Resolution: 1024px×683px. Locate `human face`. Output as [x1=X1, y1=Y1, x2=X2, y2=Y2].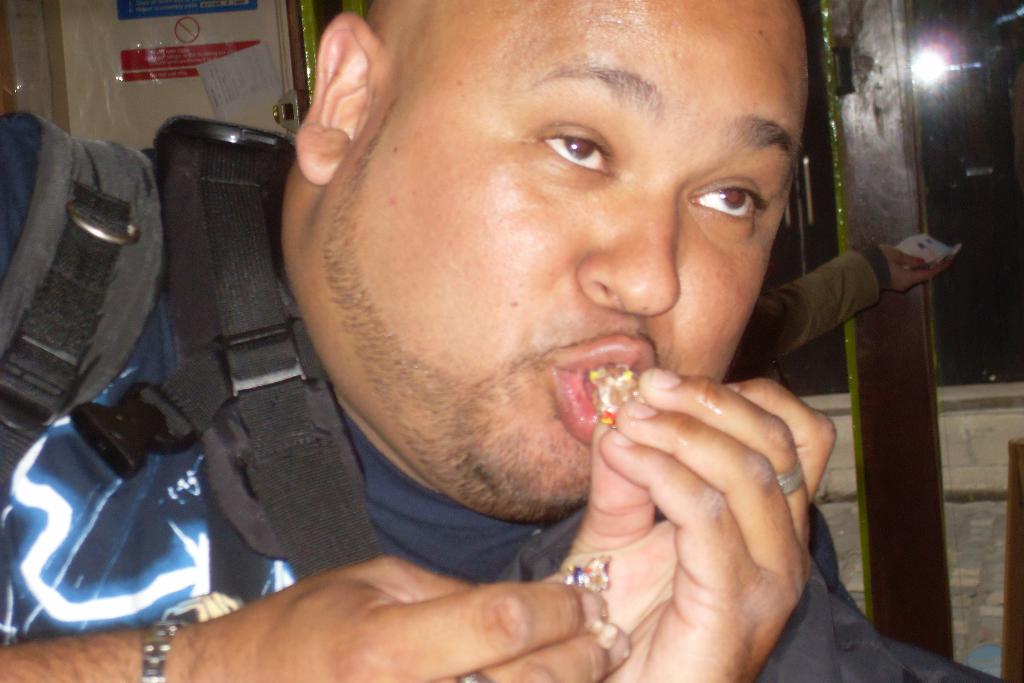
[x1=322, y1=0, x2=811, y2=497].
